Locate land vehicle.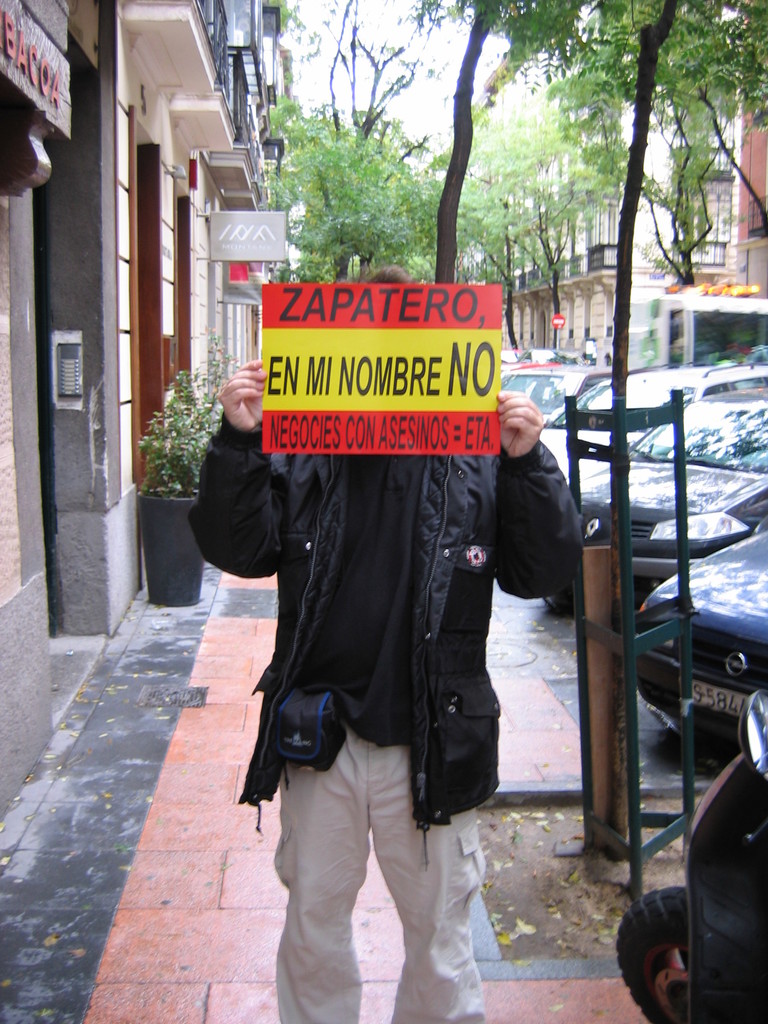
Bounding box: (left=636, top=531, right=767, bottom=731).
